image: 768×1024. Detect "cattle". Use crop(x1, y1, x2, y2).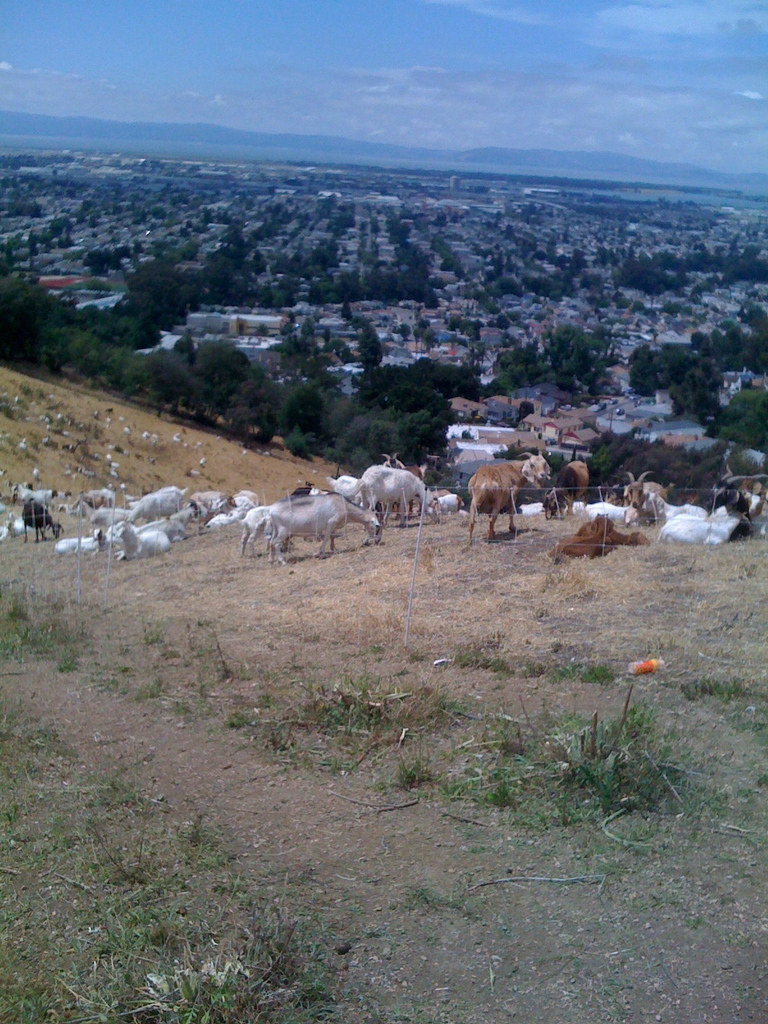
crop(233, 504, 291, 555).
